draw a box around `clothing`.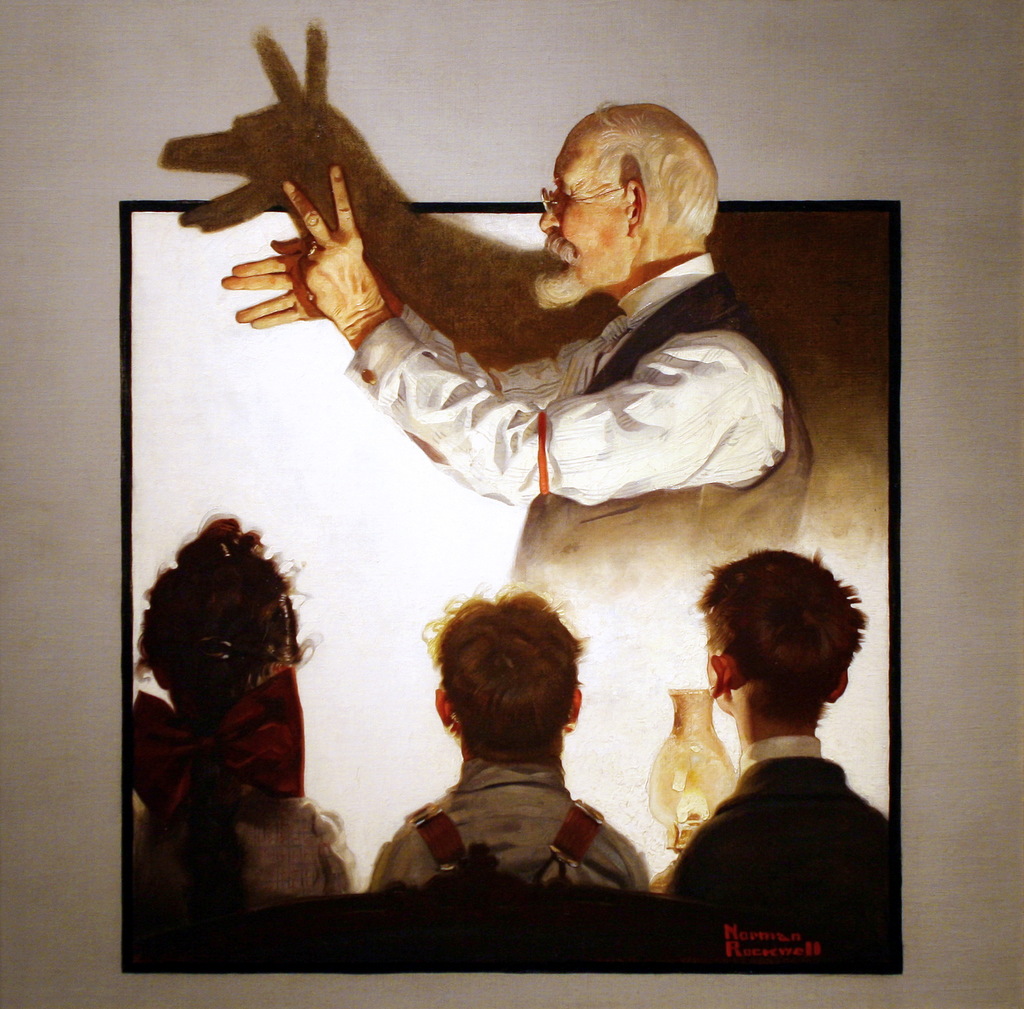
[left=371, top=753, right=642, bottom=900].
